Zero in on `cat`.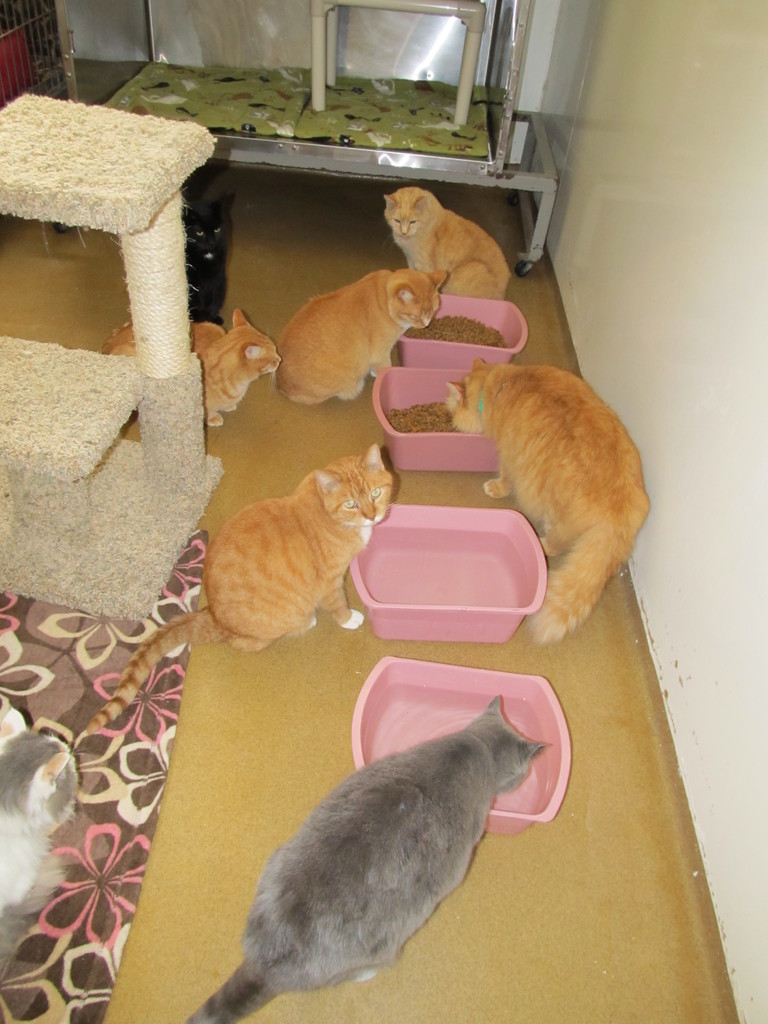
Zeroed in: (381, 182, 513, 301).
